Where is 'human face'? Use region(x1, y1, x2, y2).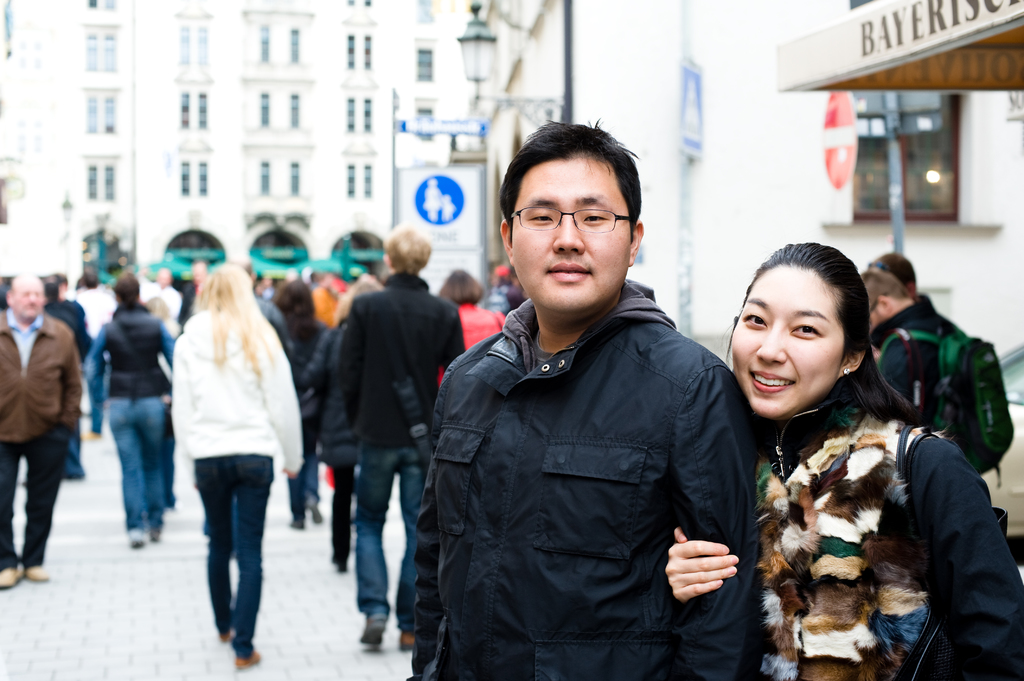
region(13, 282, 45, 317).
